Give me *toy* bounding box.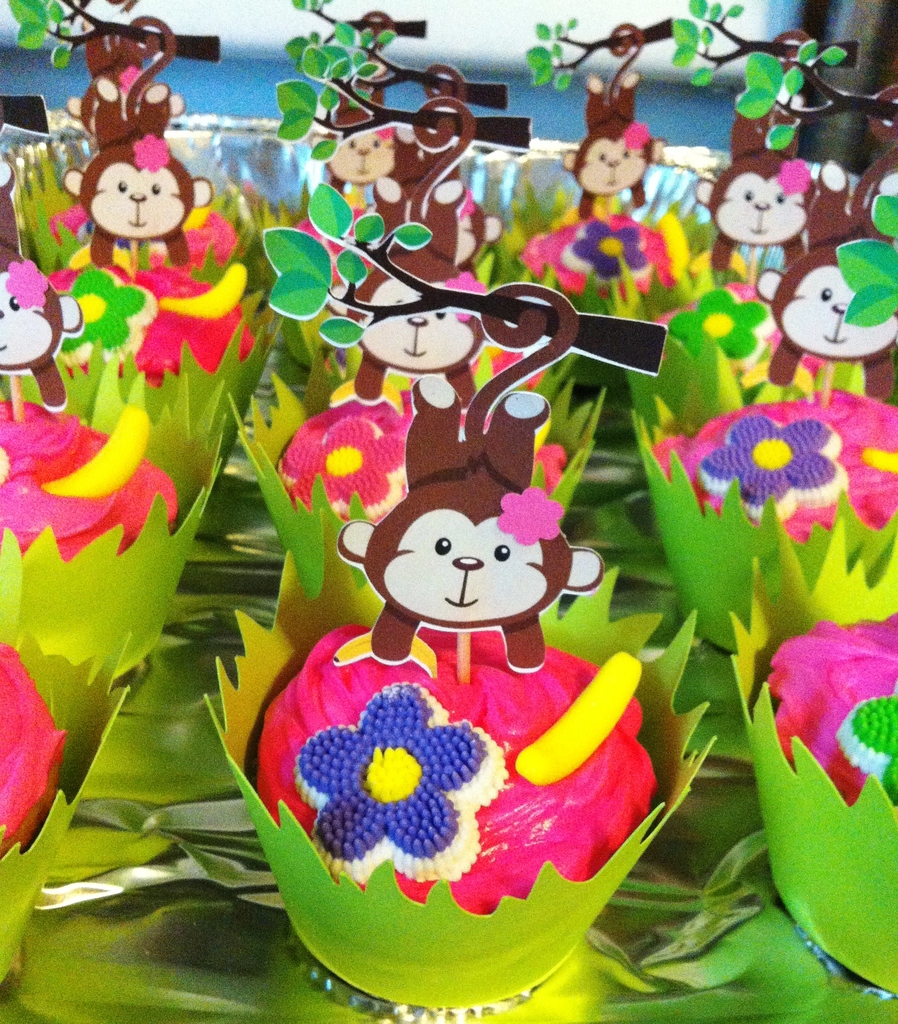
detection(706, 23, 816, 289).
